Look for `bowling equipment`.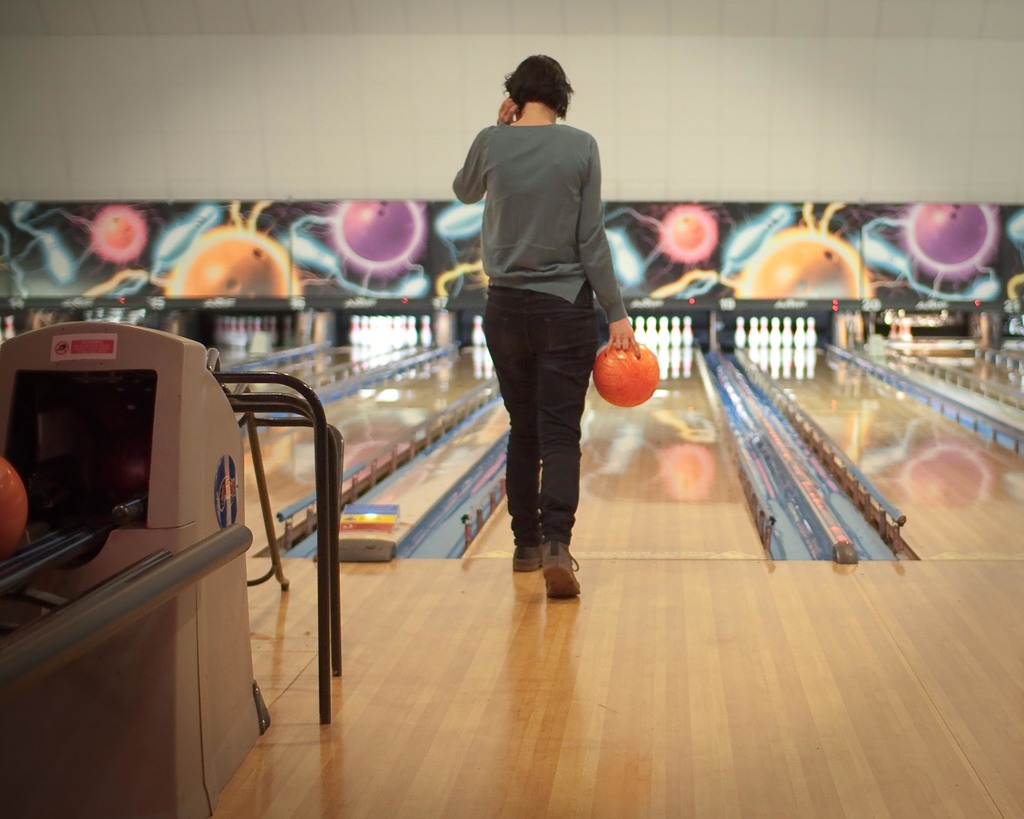
Found: crop(591, 342, 662, 411).
